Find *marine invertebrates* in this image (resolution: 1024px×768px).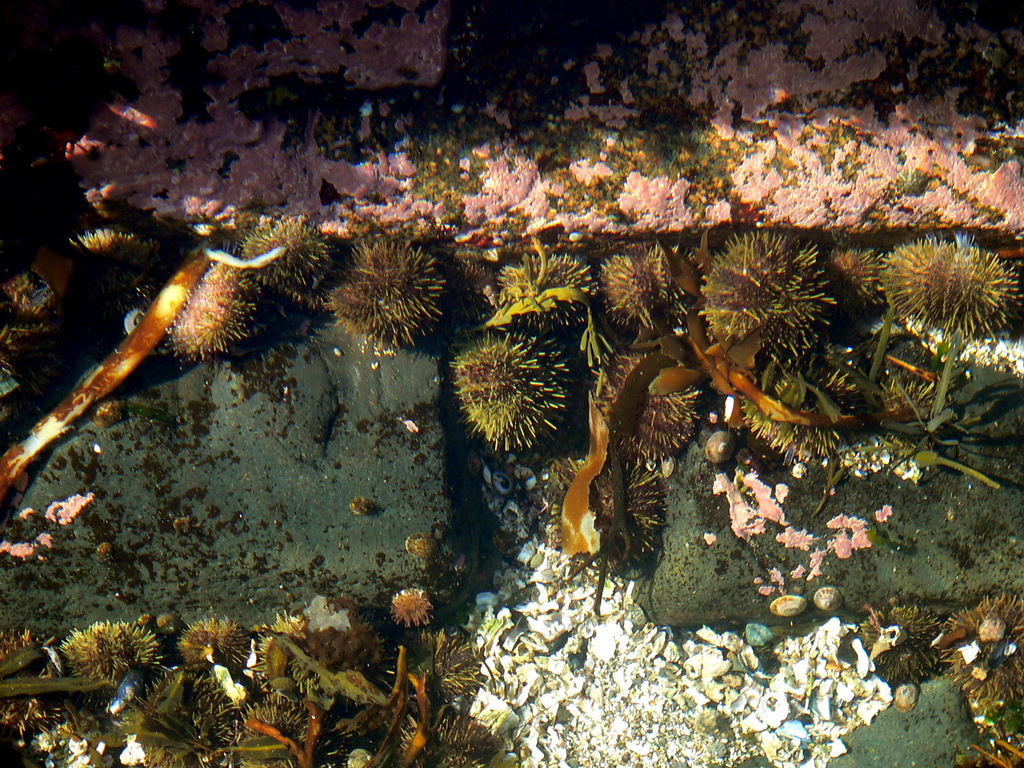
237,206,330,304.
